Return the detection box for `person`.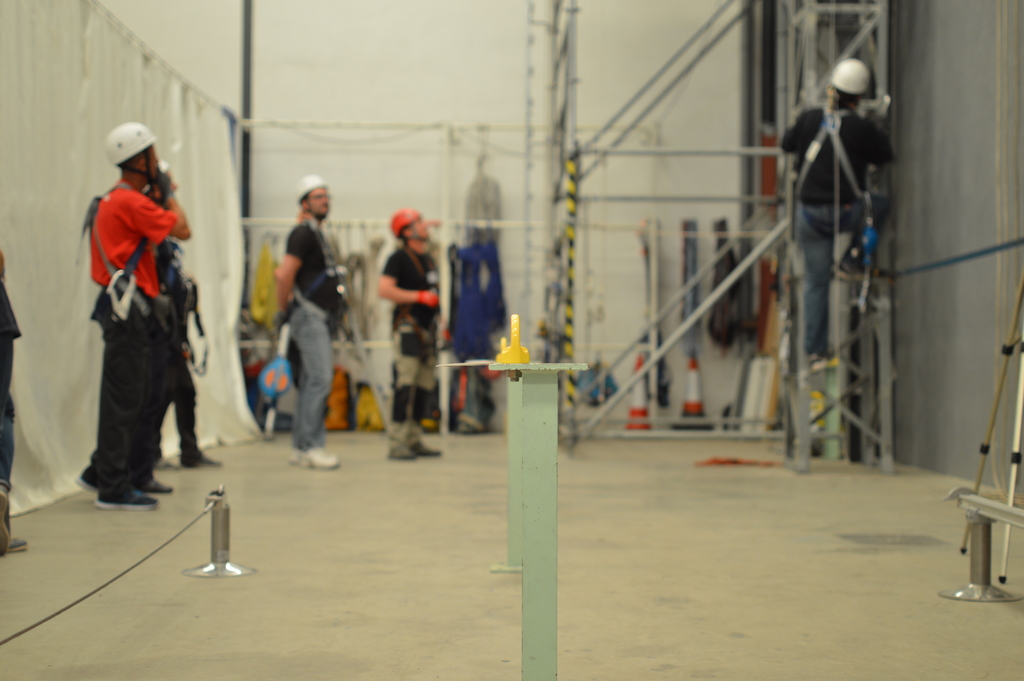
[781,58,895,359].
